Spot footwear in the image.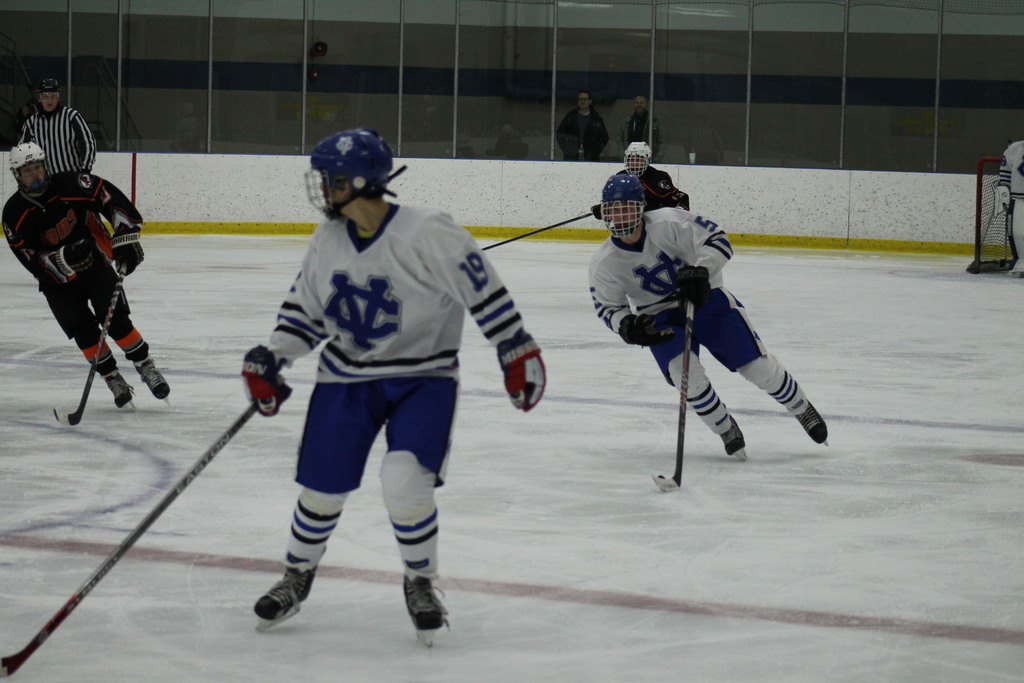
footwear found at x1=803, y1=404, x2=830, y2=441.
